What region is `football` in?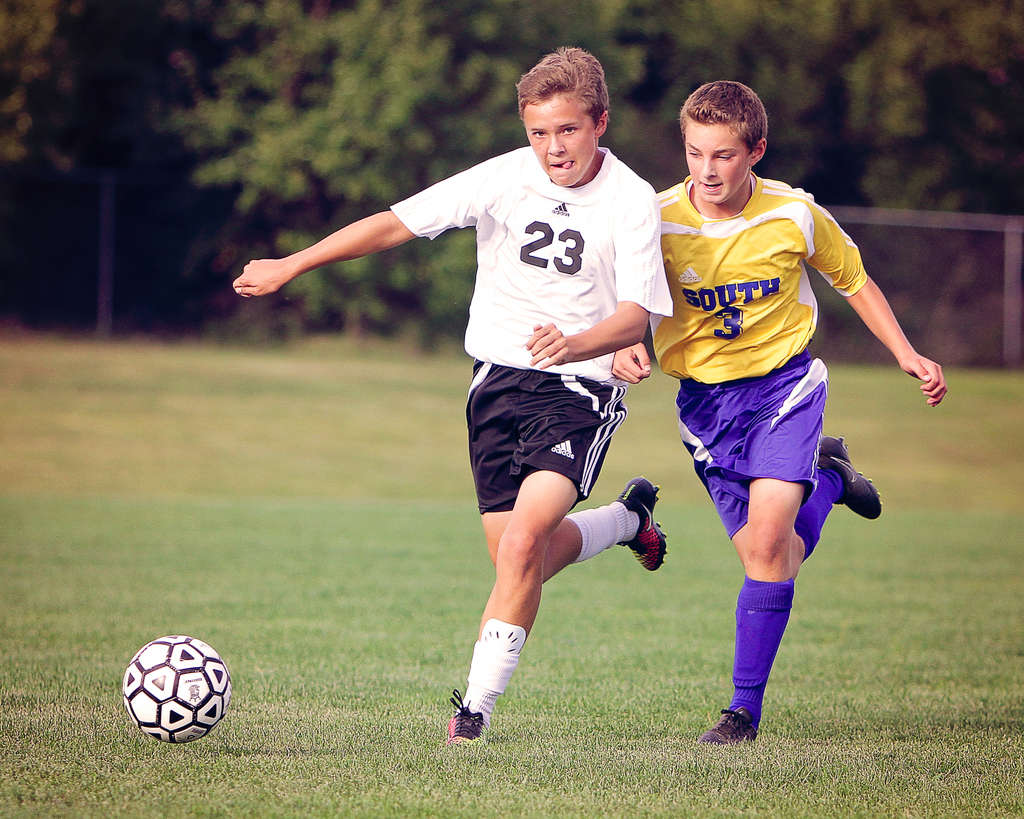
<bbox>118, 633, 236, 747</bbox>.
